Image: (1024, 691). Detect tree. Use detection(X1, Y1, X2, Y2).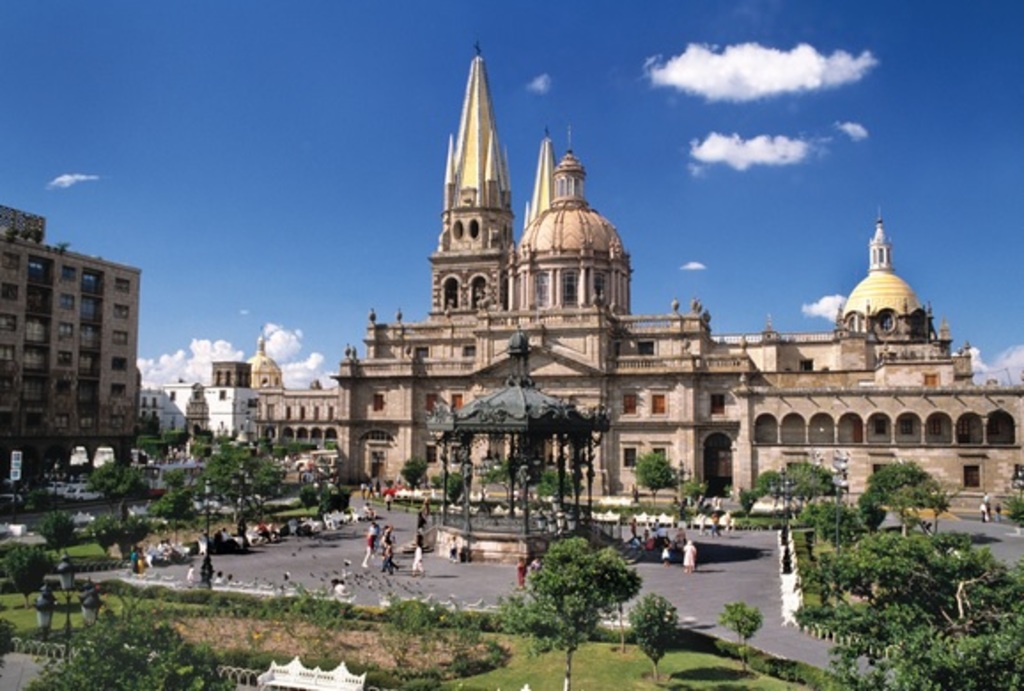
detection(83, 450, 140, 521).
